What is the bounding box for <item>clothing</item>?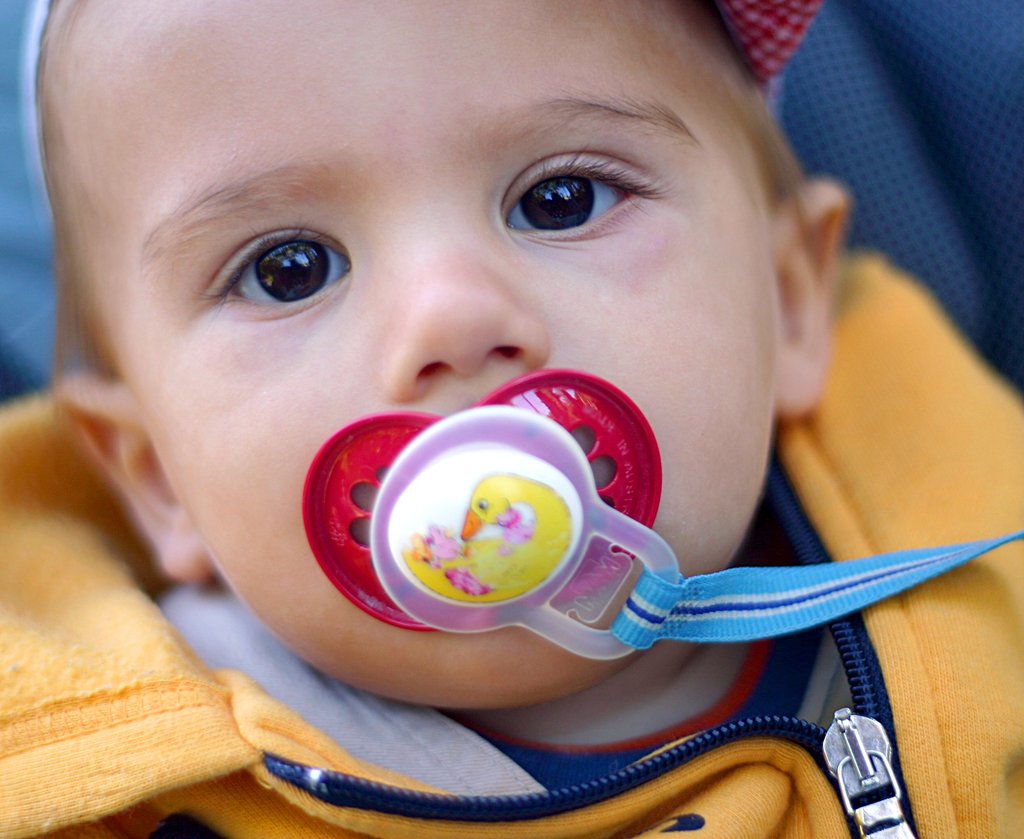
box=[58, 201, 983, 808].
